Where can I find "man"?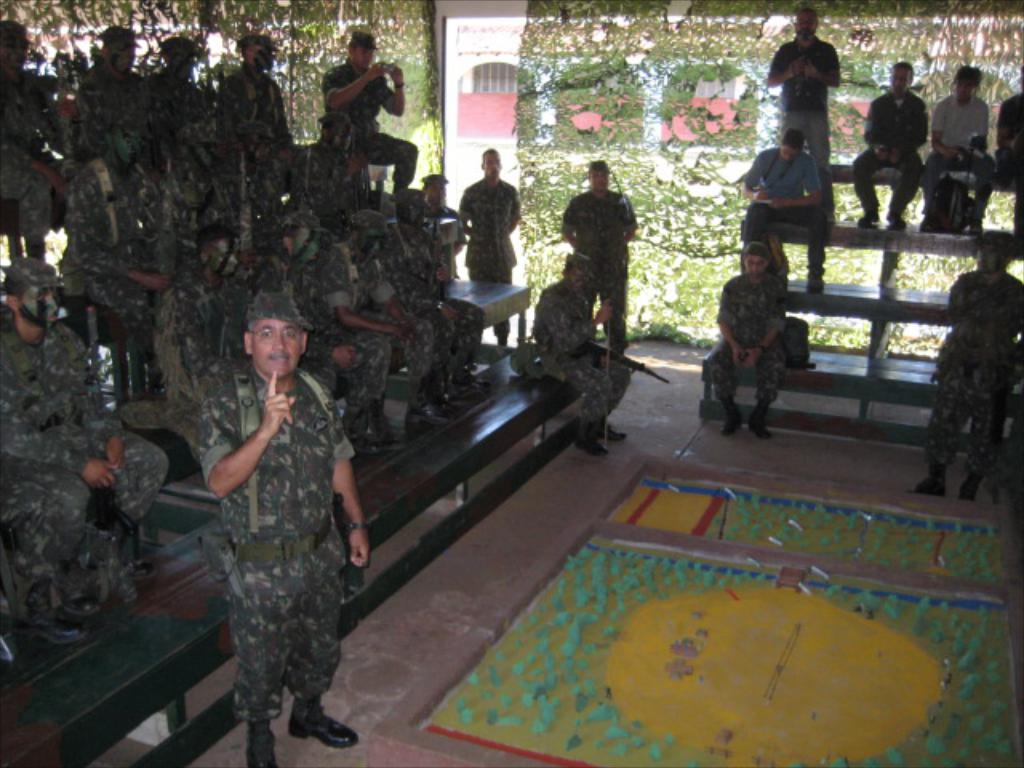
You can find it at (998,67,1022,246).
